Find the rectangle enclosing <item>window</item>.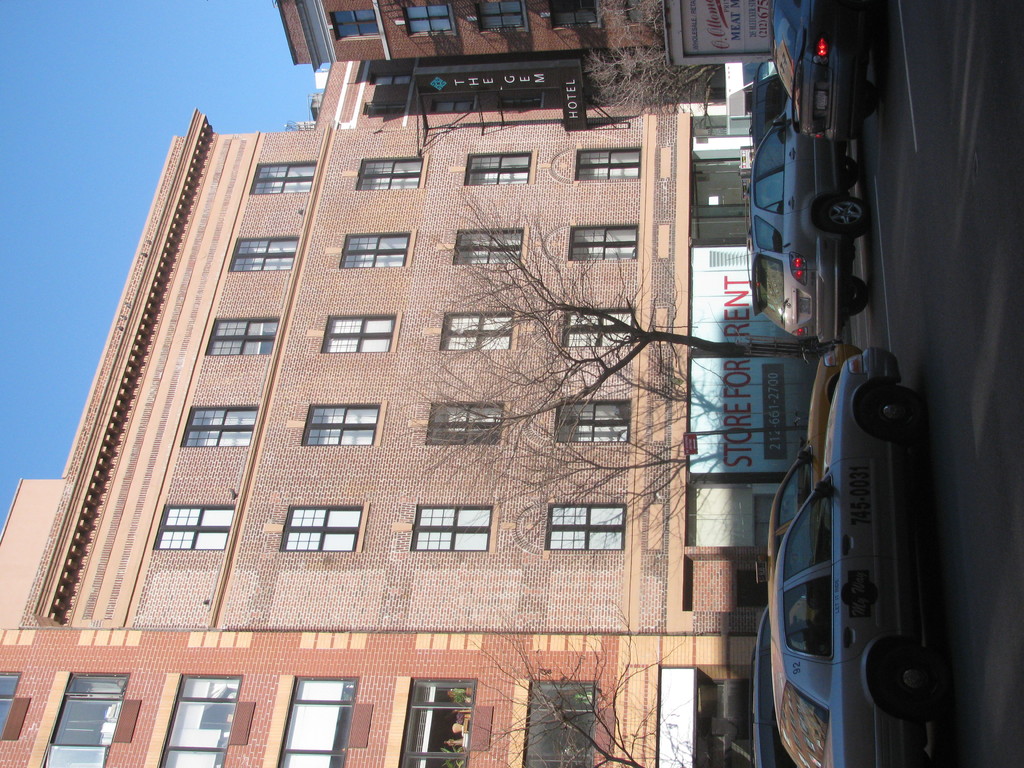
<region>371, 108, 409, 115</region>.
